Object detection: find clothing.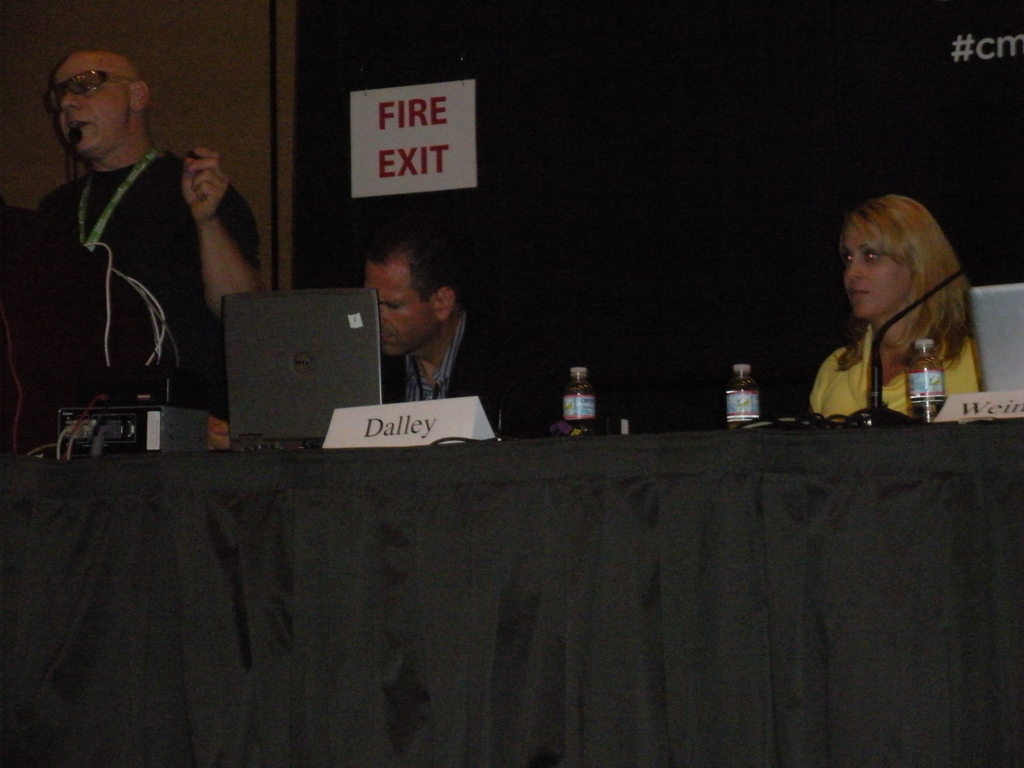
{"x1": 35, "y1": 167, "x2": 241, "y2": 441}.
